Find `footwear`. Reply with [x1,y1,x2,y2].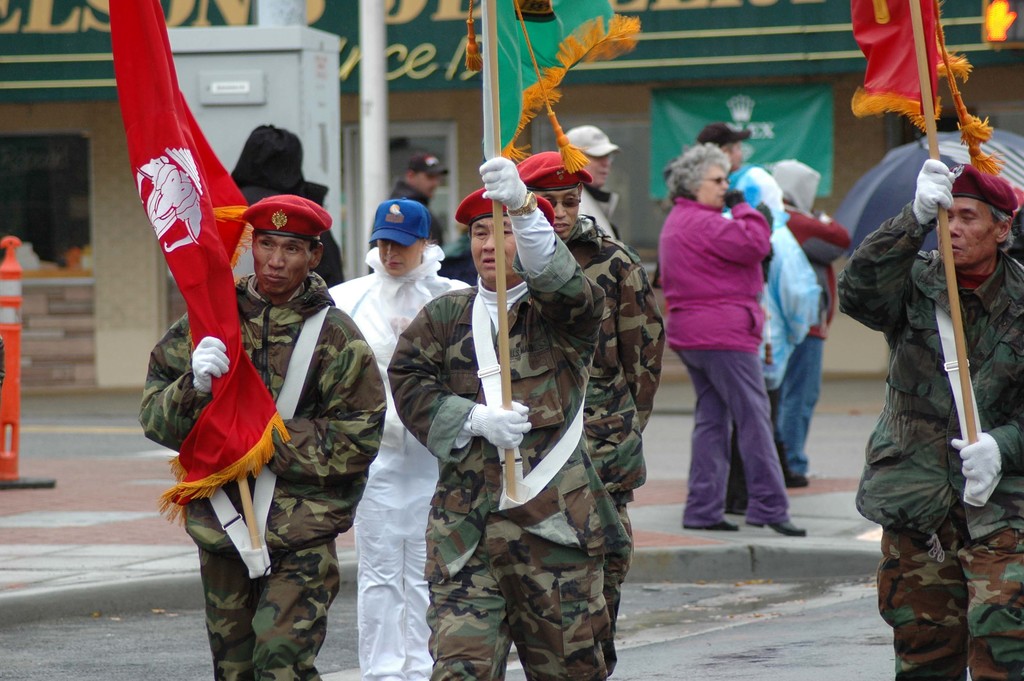
[685,519,739,530].
